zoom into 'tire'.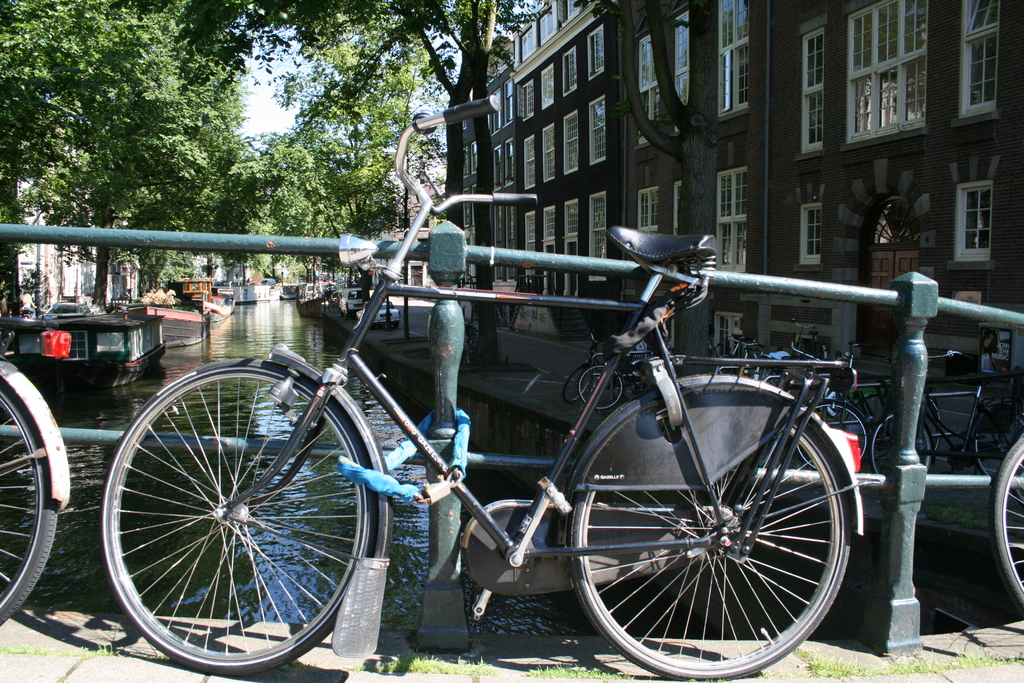
Zoom target: BBox(367, 322, 377, 331).
